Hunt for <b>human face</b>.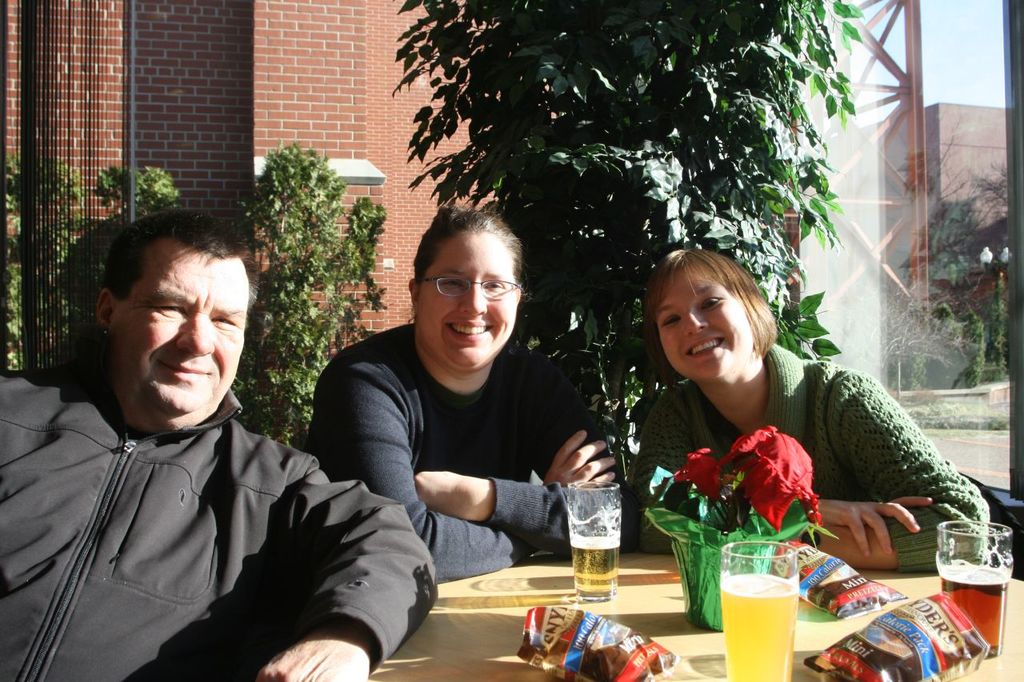
Hunted down at BBox(113, 243, 245, 424).
